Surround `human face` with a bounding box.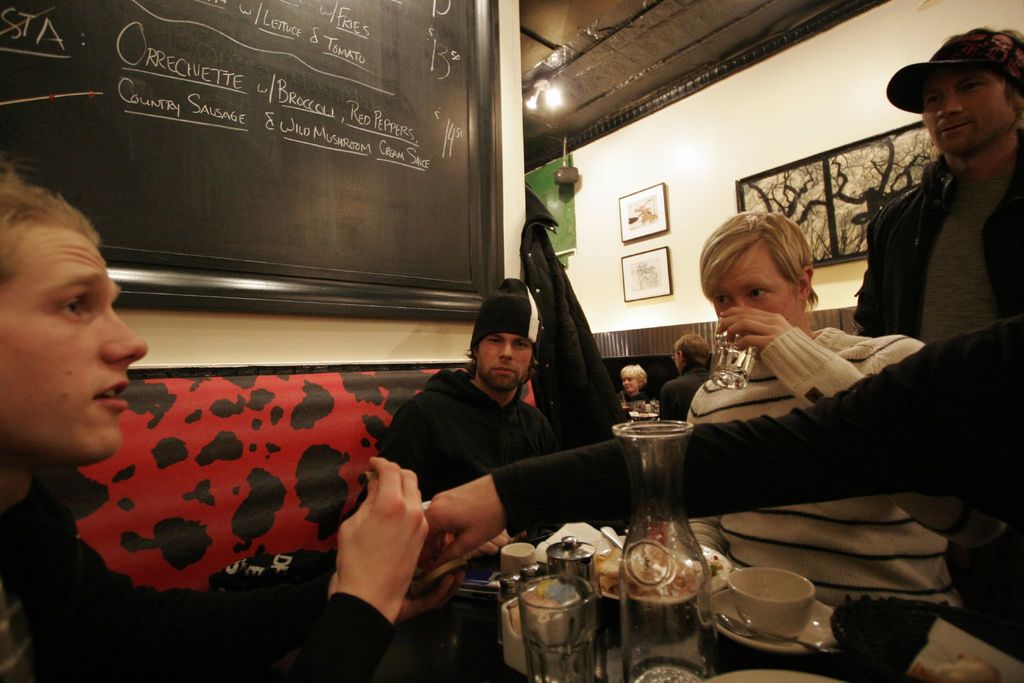
locate(712, 242, 803, 327).
